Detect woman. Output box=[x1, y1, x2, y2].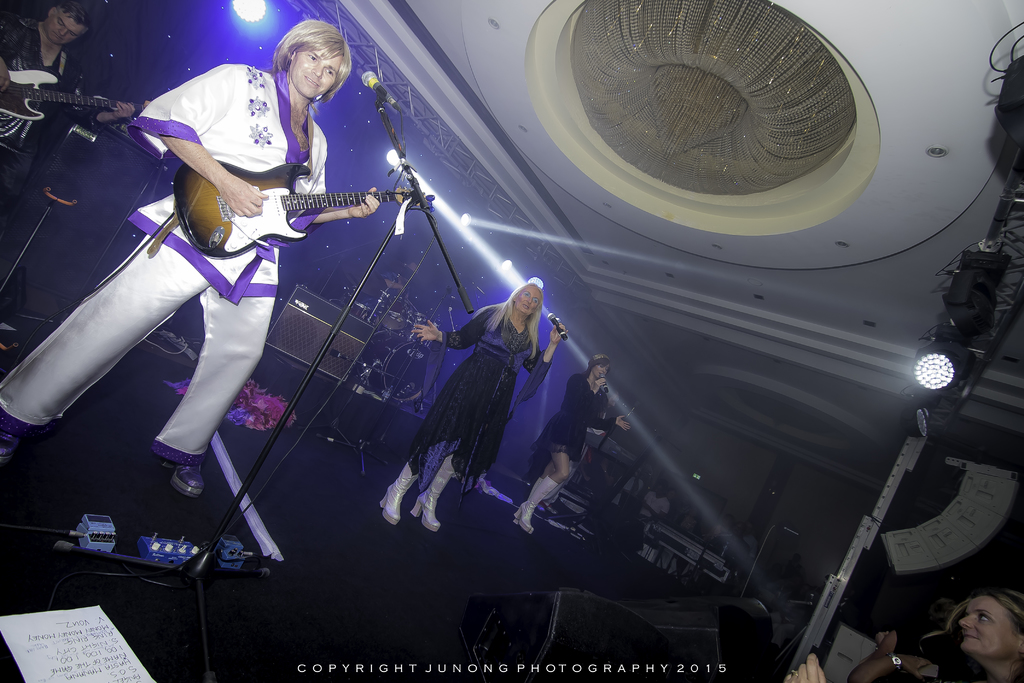
box=[376, 281, 566, 534].
